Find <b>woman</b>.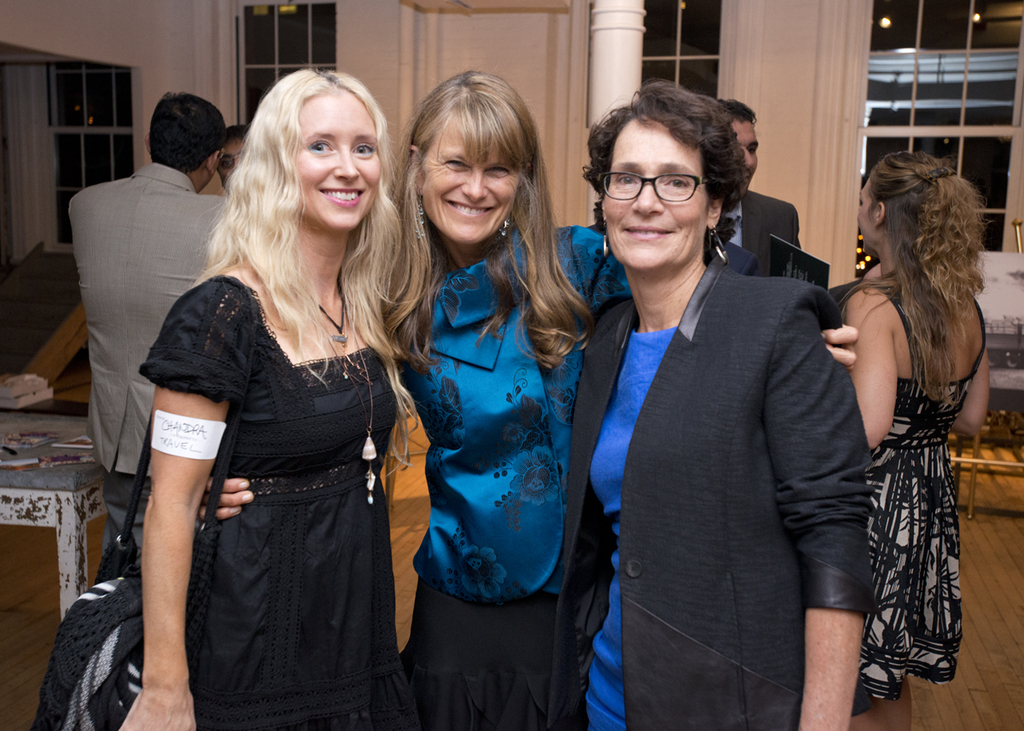
[198,71,858,730].
